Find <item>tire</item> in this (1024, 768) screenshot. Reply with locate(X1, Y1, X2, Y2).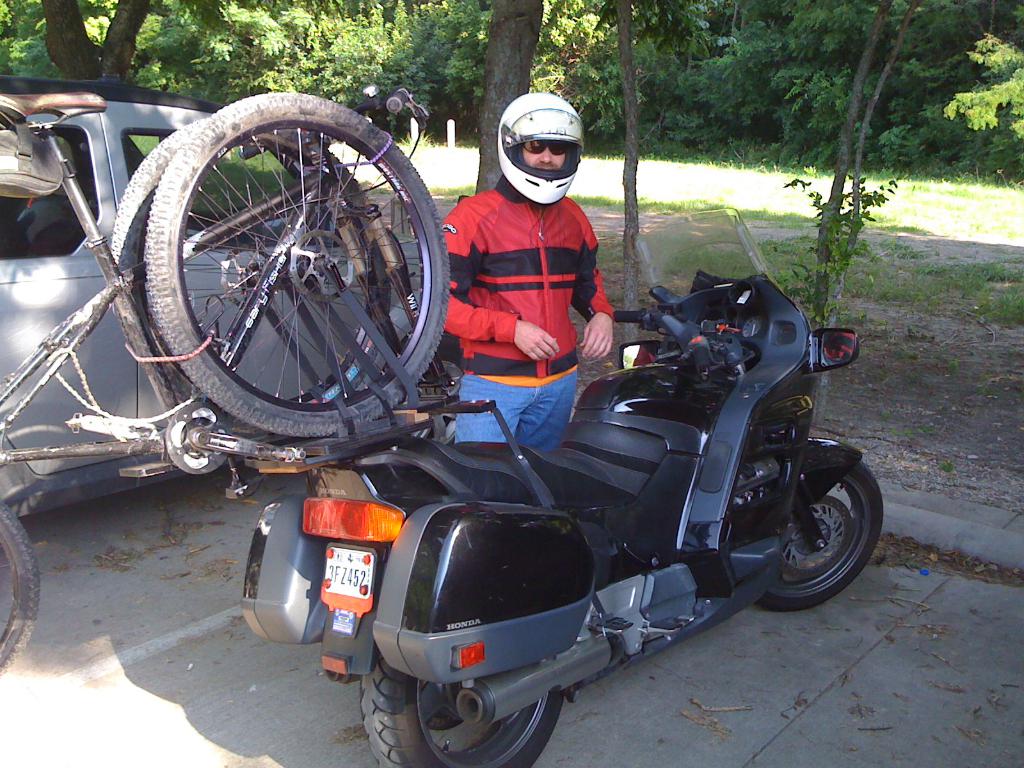
locate(0, 492, 38, 681).
